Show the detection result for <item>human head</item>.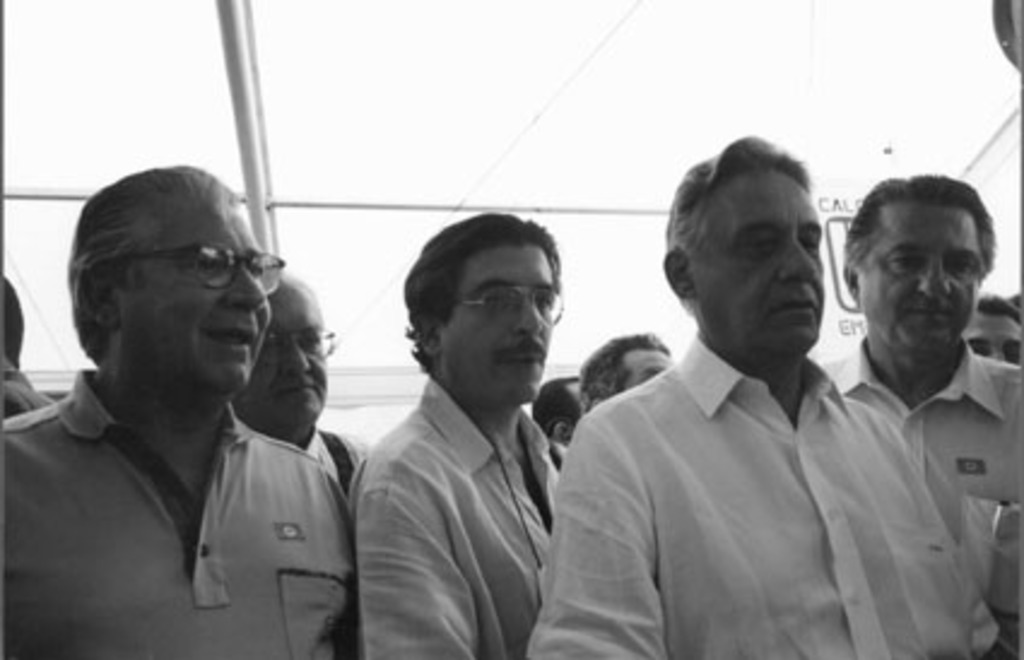
(964,301,1022,373).
